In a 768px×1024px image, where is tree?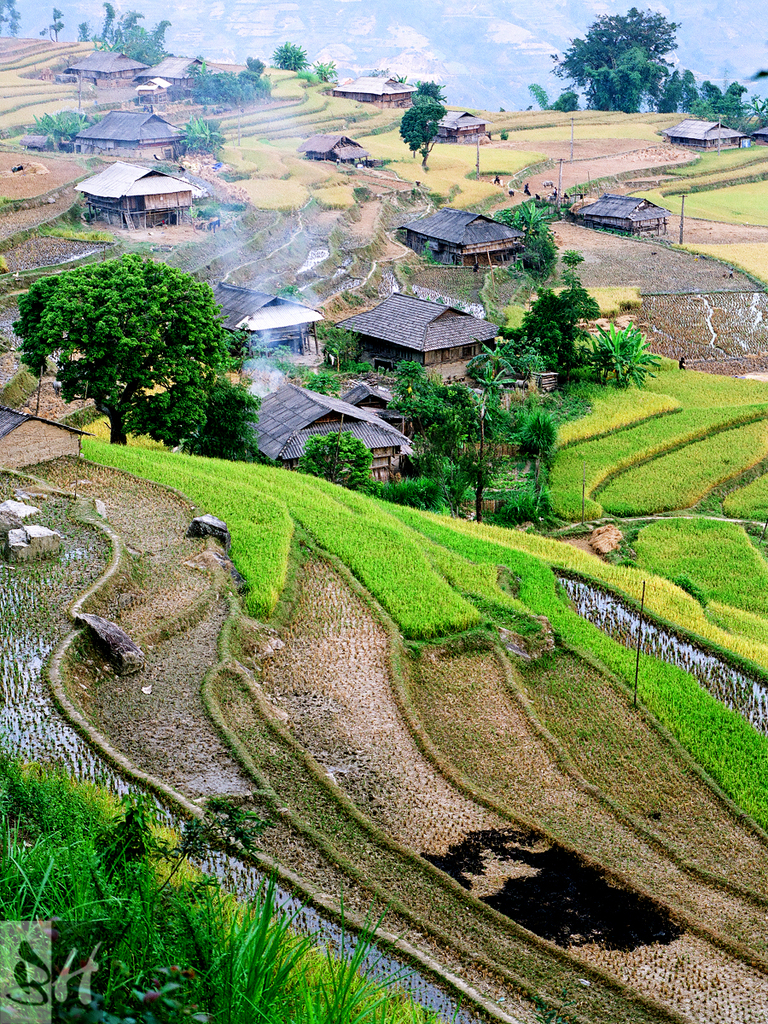
[49,8,68,39].
